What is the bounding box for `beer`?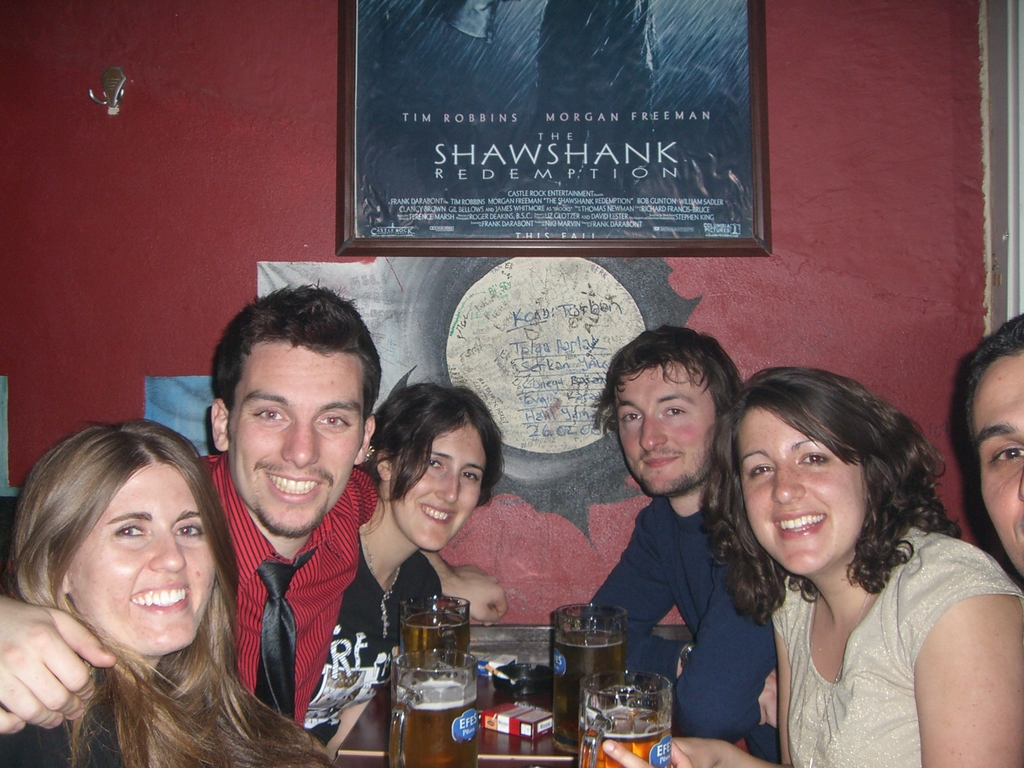
[390, 680, 476, 767].
